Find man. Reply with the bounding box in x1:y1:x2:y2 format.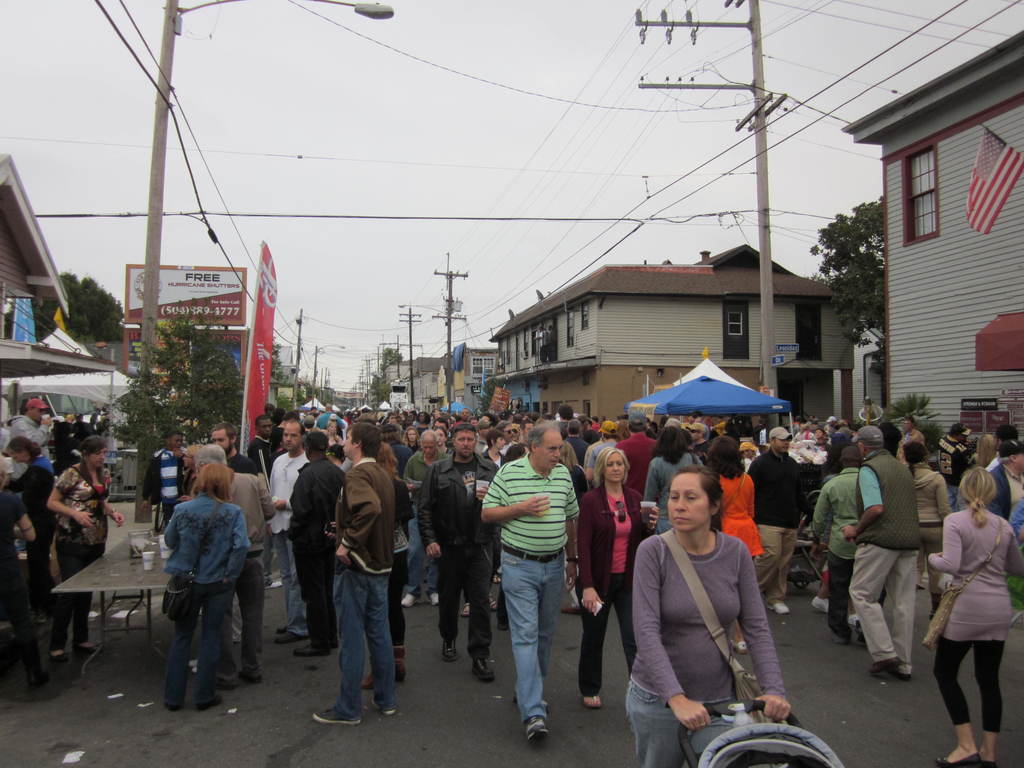
416:425:500:682.
